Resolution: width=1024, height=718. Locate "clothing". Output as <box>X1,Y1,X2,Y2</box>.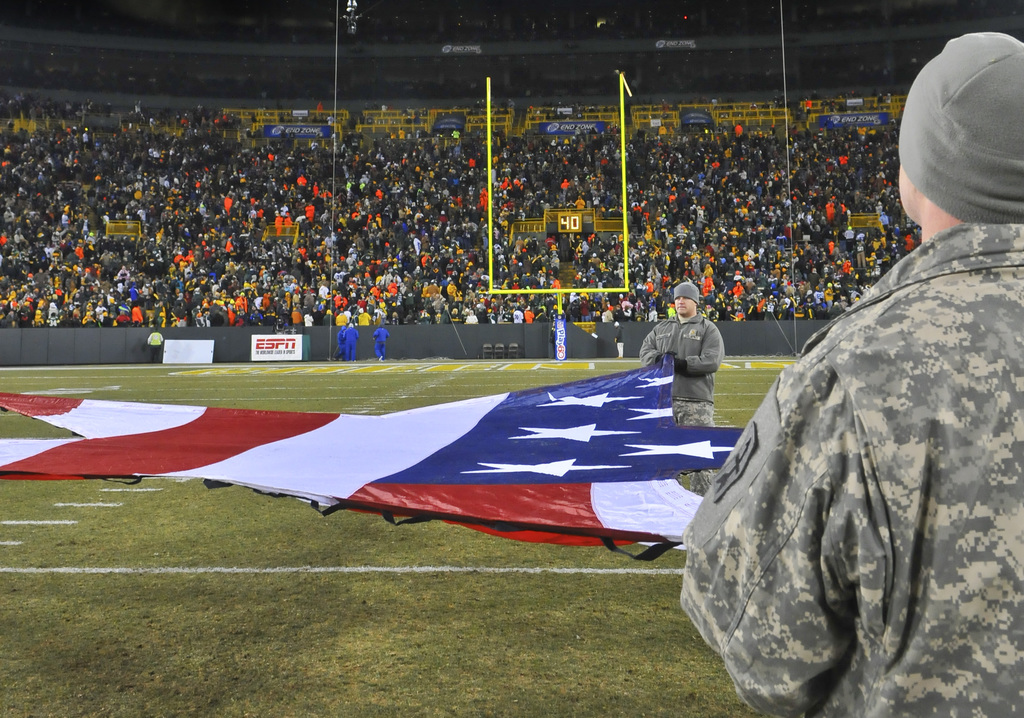
<box>324,115,333,124</box>.
